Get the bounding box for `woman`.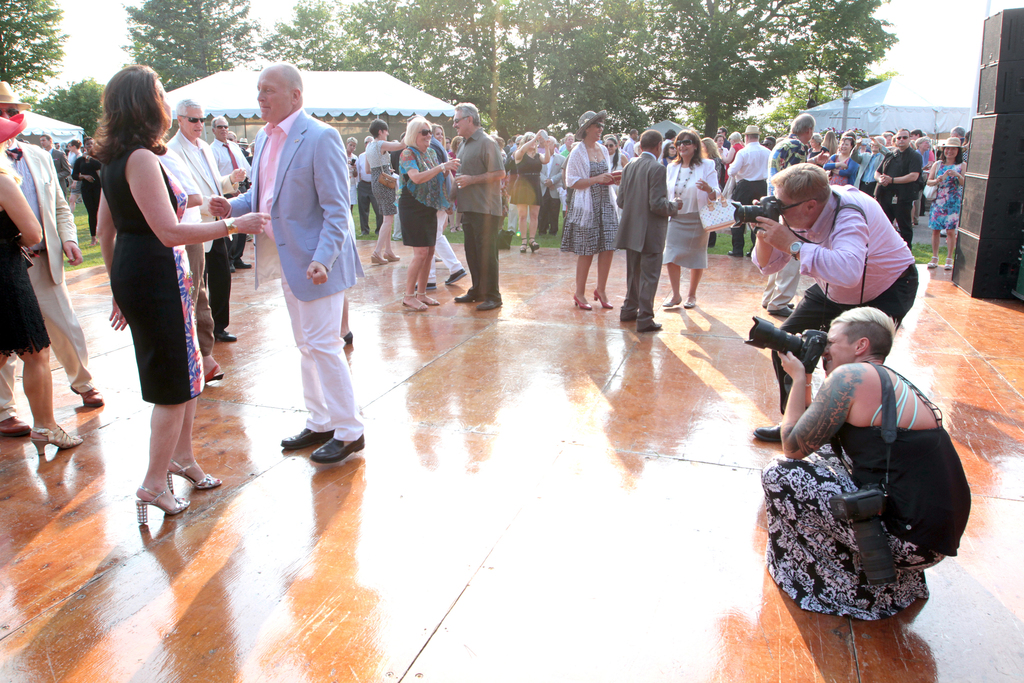
(left=399, top=115, right=461, bottom=316).
